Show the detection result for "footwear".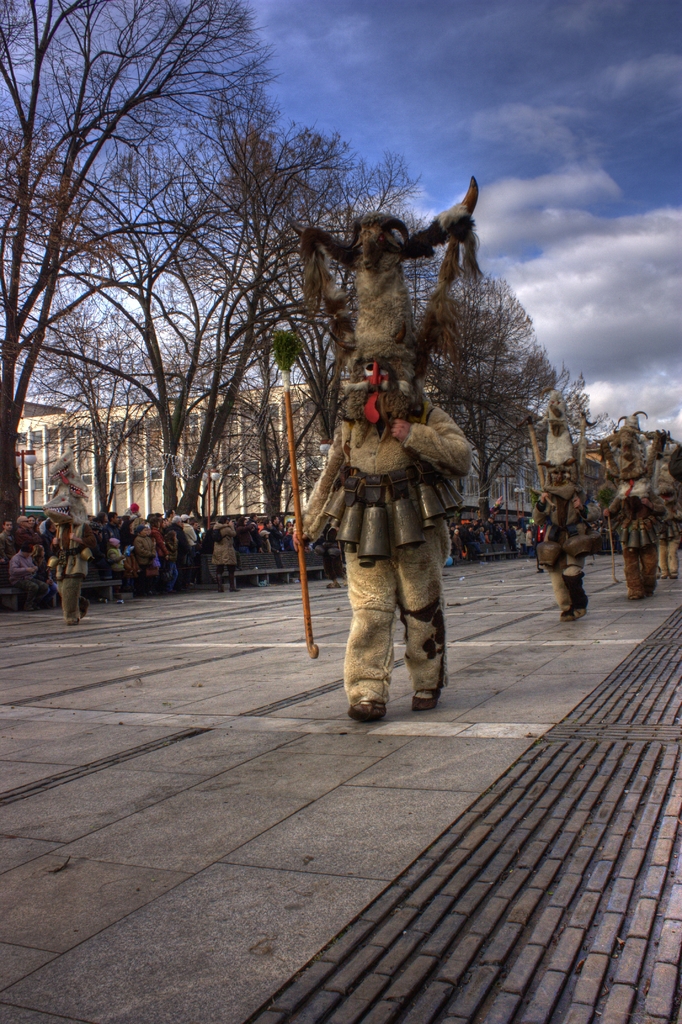
x1=61, y1=584, x2=83, y2=627.
